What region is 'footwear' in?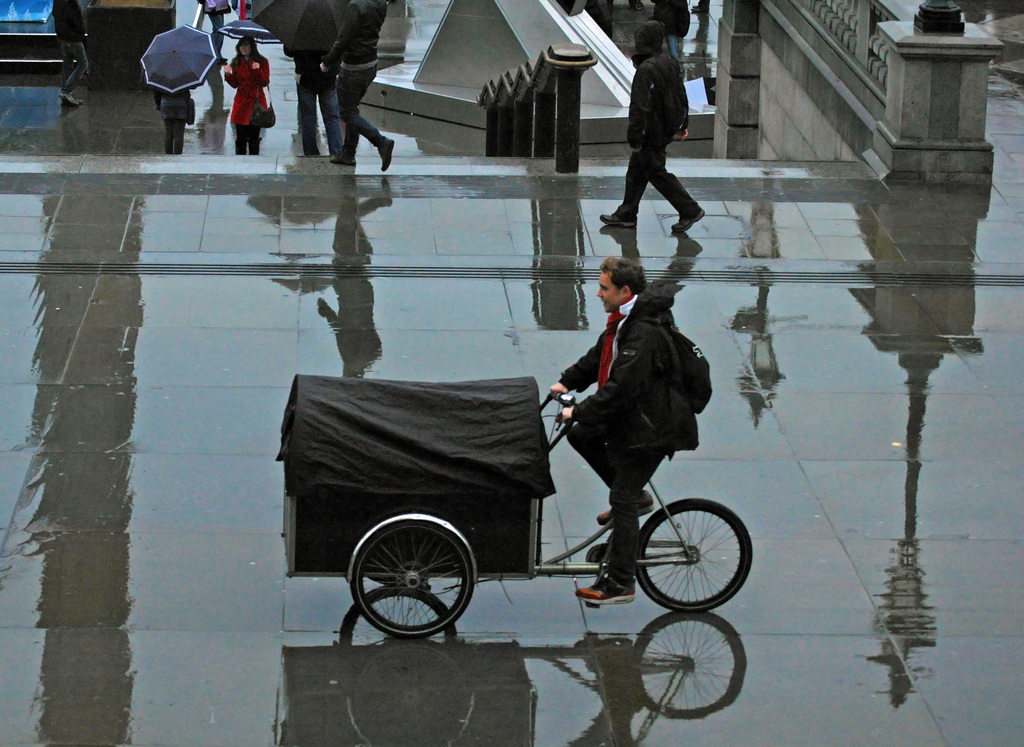
bbox(593, 492, 656, 525).
